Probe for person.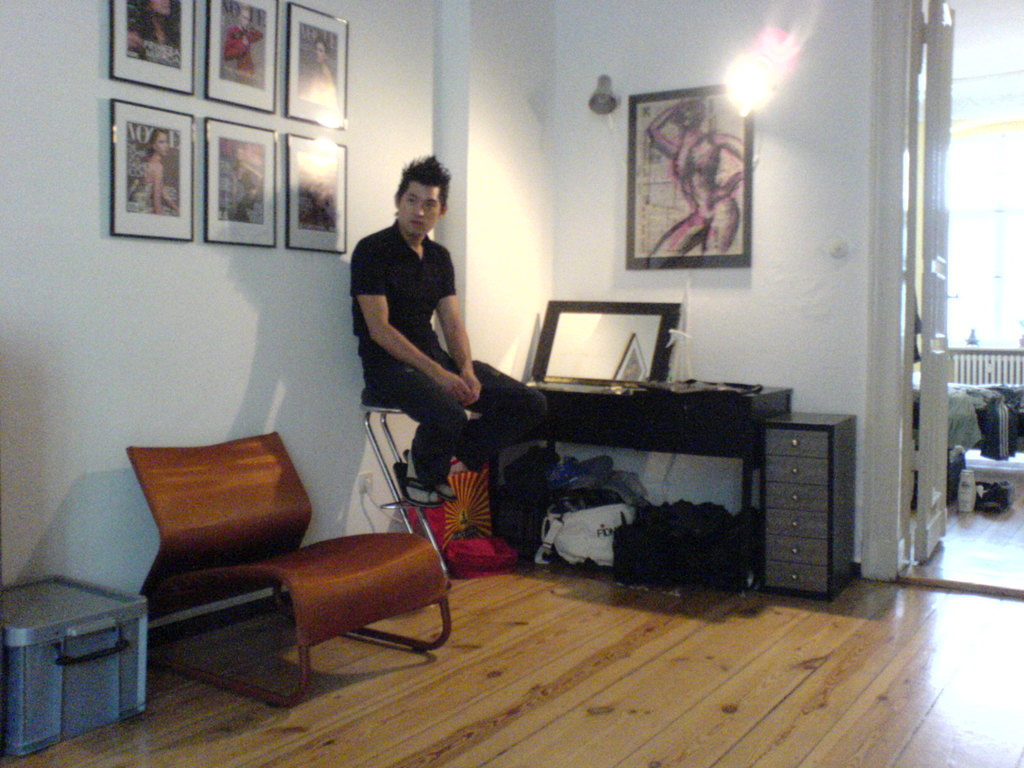
Probe result: x1=129, y1=0, x2=182, y2=64.
